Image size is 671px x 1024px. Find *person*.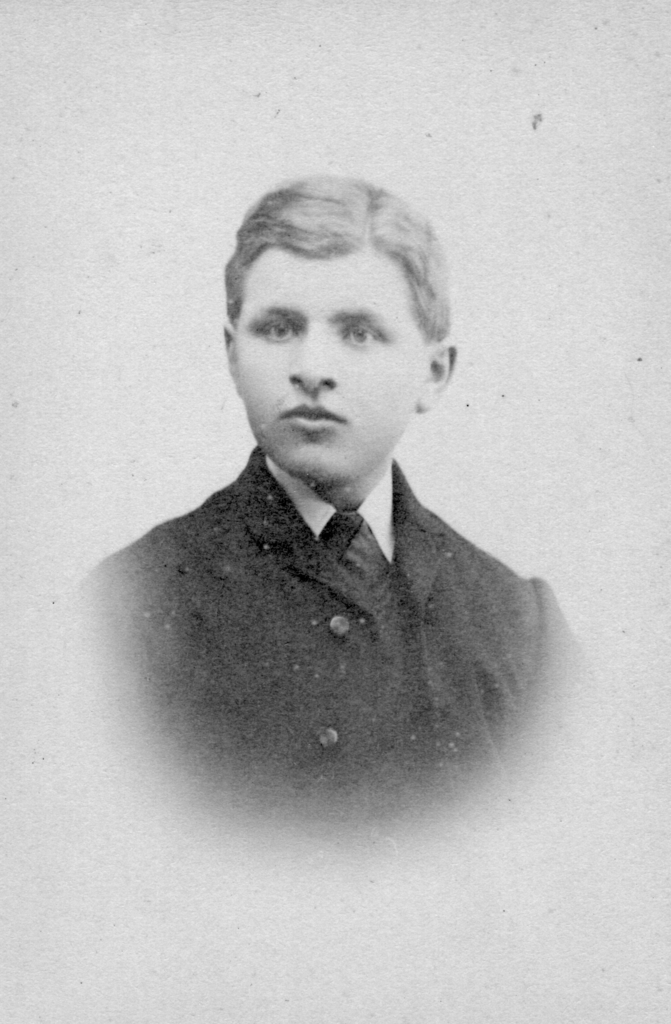
box(74, 166, 580, 842).
